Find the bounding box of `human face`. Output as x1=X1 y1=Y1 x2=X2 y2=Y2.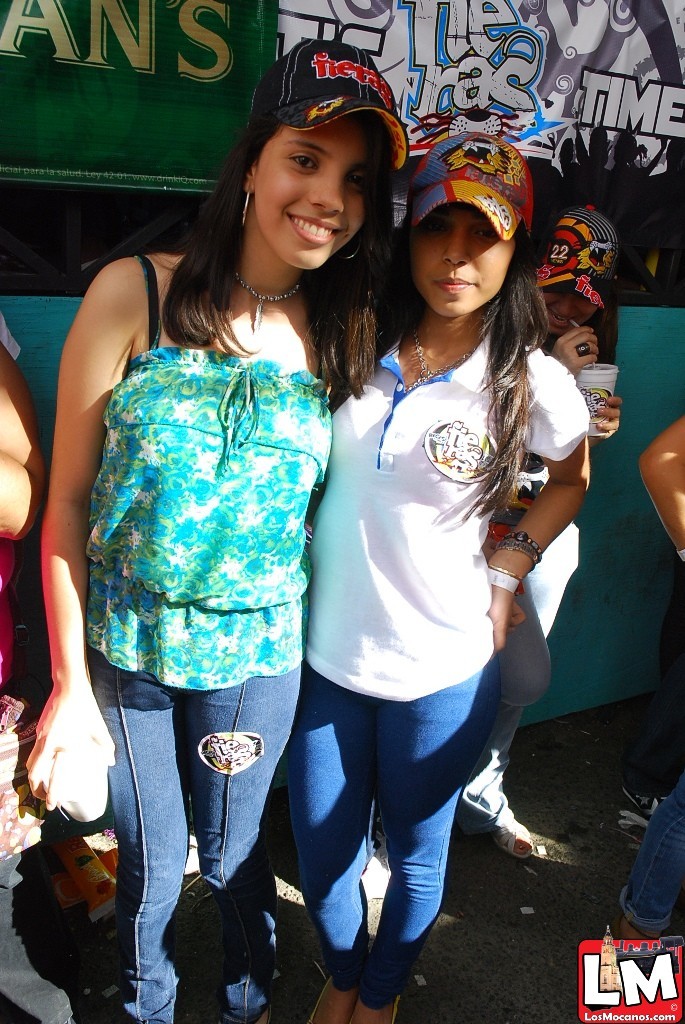
x1=407 y1=202 x2=511 y2=317.
